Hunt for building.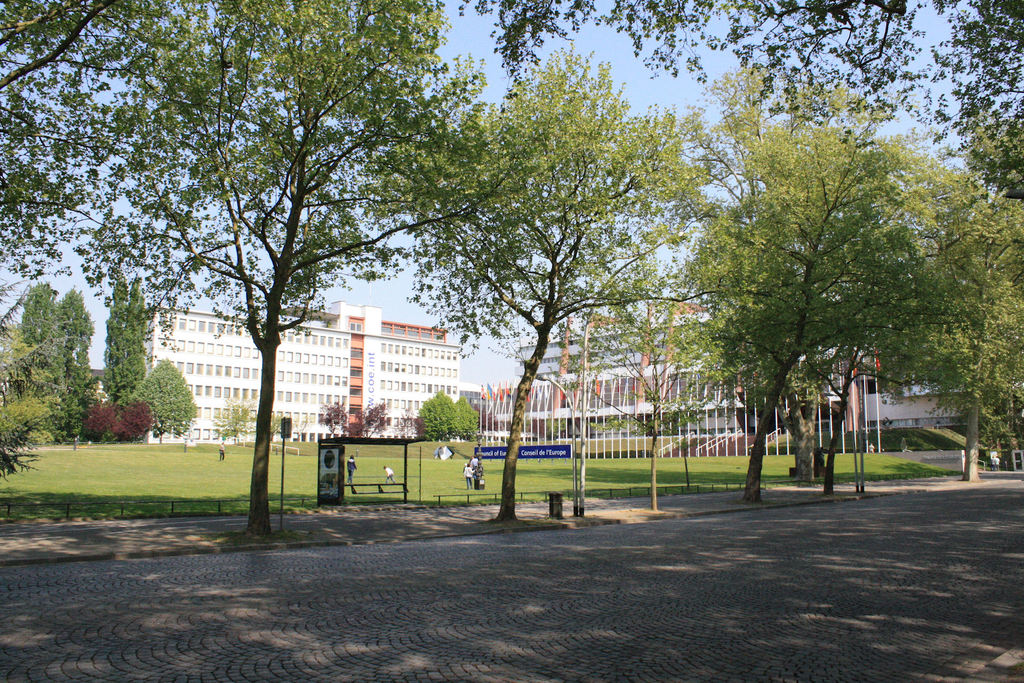
Hunted down at 461,381,502,406.
